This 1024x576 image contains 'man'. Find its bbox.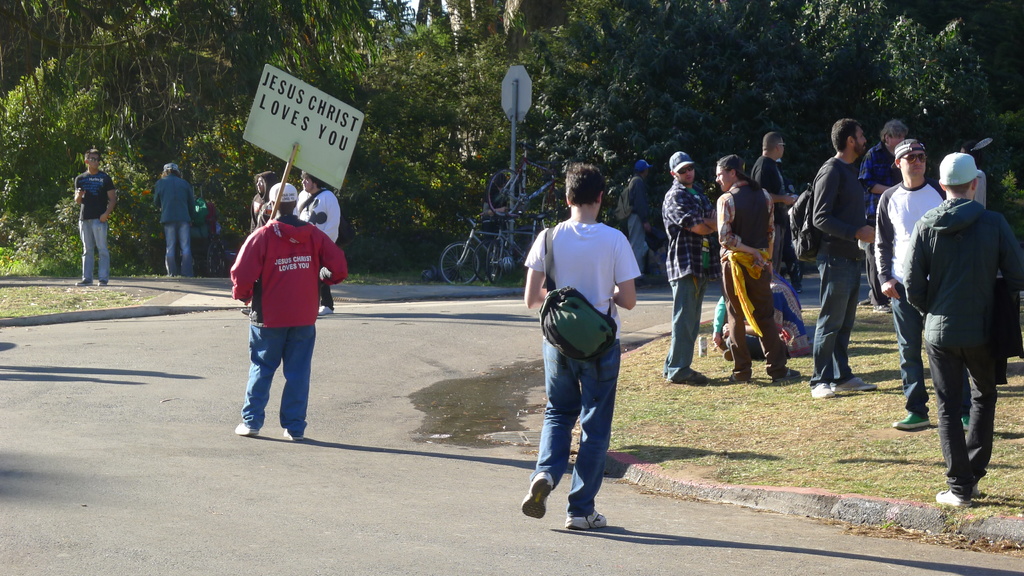
bbox=(151, 163, 197, 276).
